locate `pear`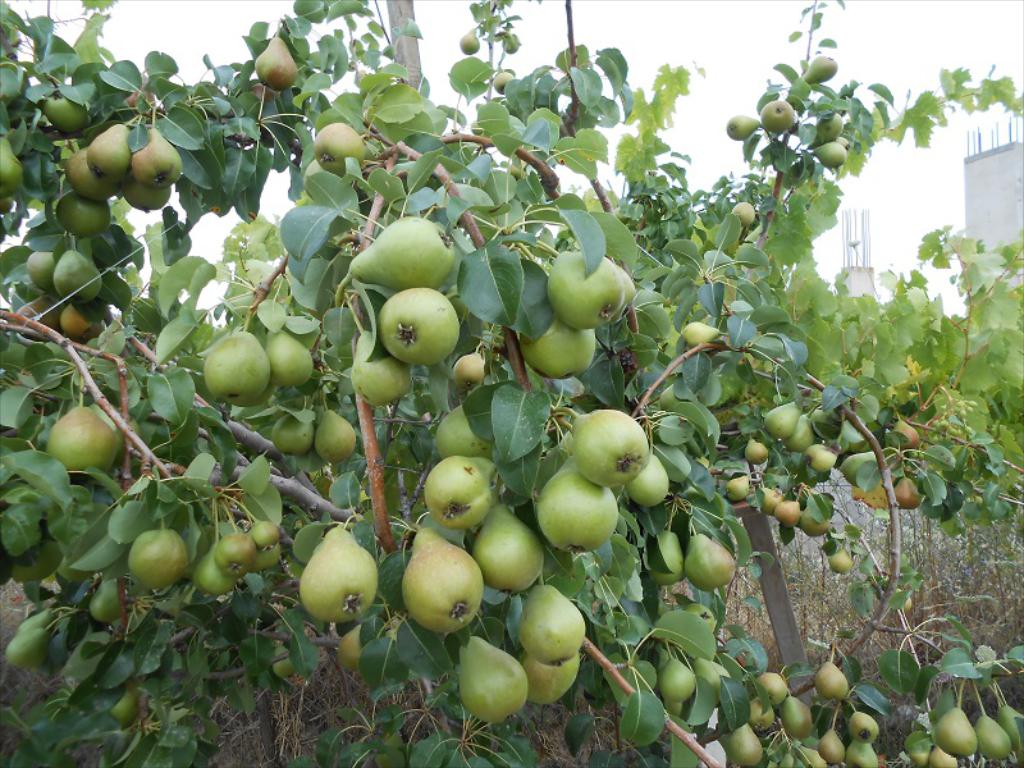
(38, 92, 93, 133)
